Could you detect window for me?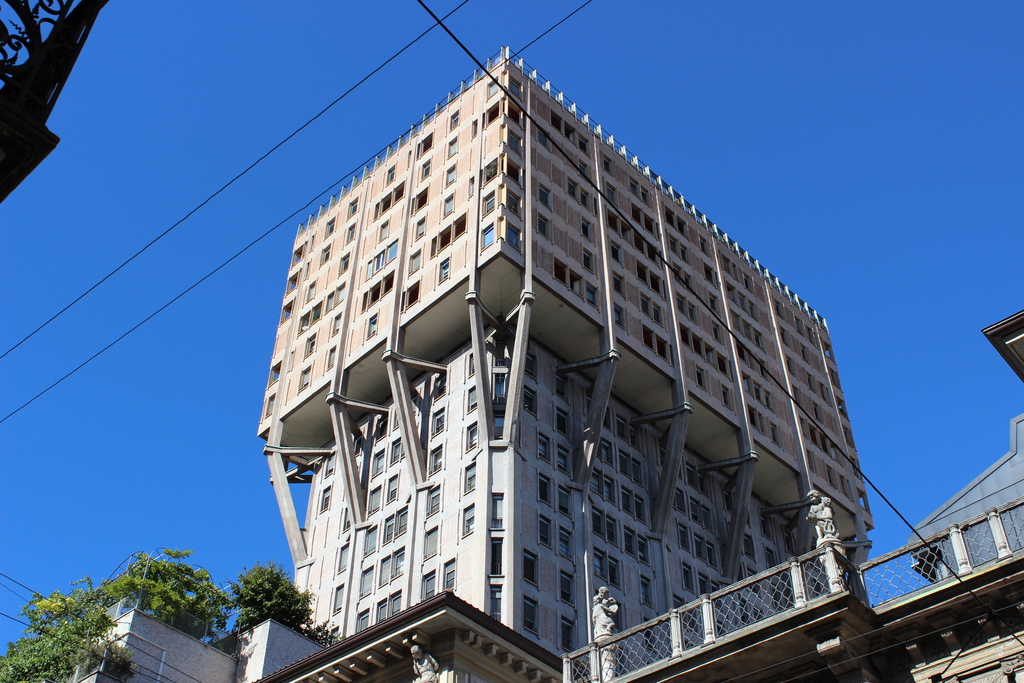
Detection result: left=554, top=367, right=572, bottom=404.
